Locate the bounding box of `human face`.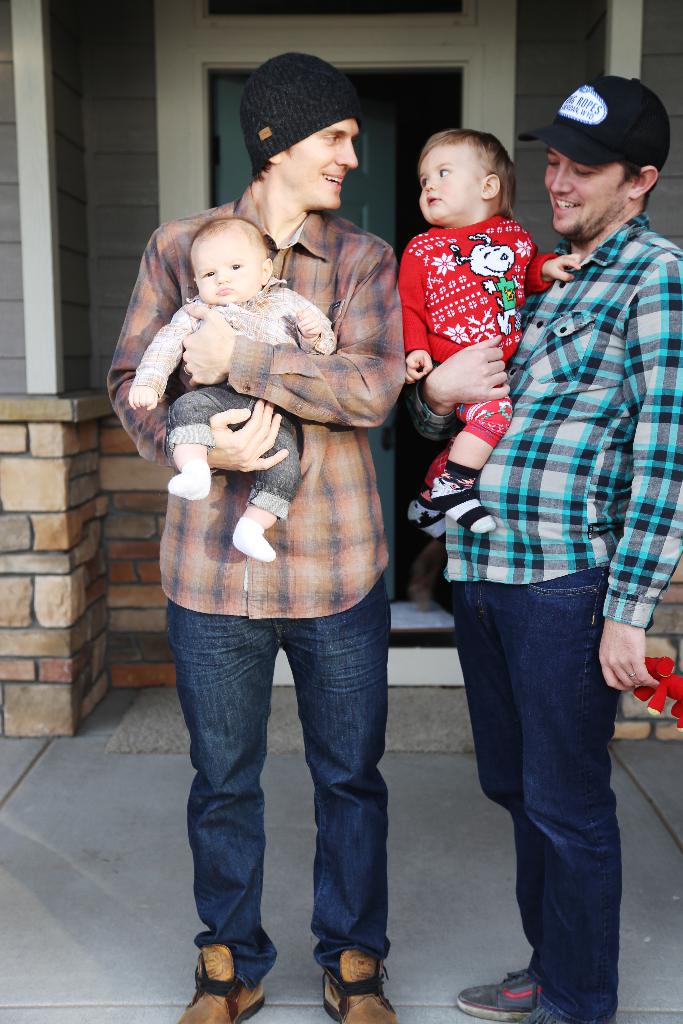
Bounding box: x1=198 y1=228 x2=263 y2=300.
